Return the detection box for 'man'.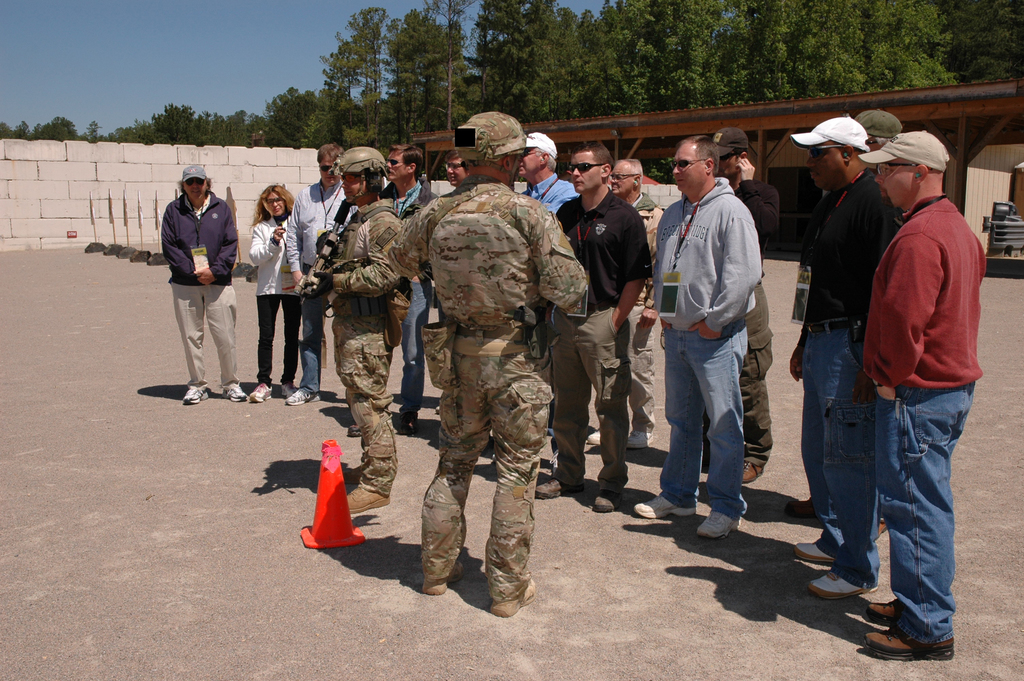
pyautogui.locateOnScreen(634, 142, 756, 542).
